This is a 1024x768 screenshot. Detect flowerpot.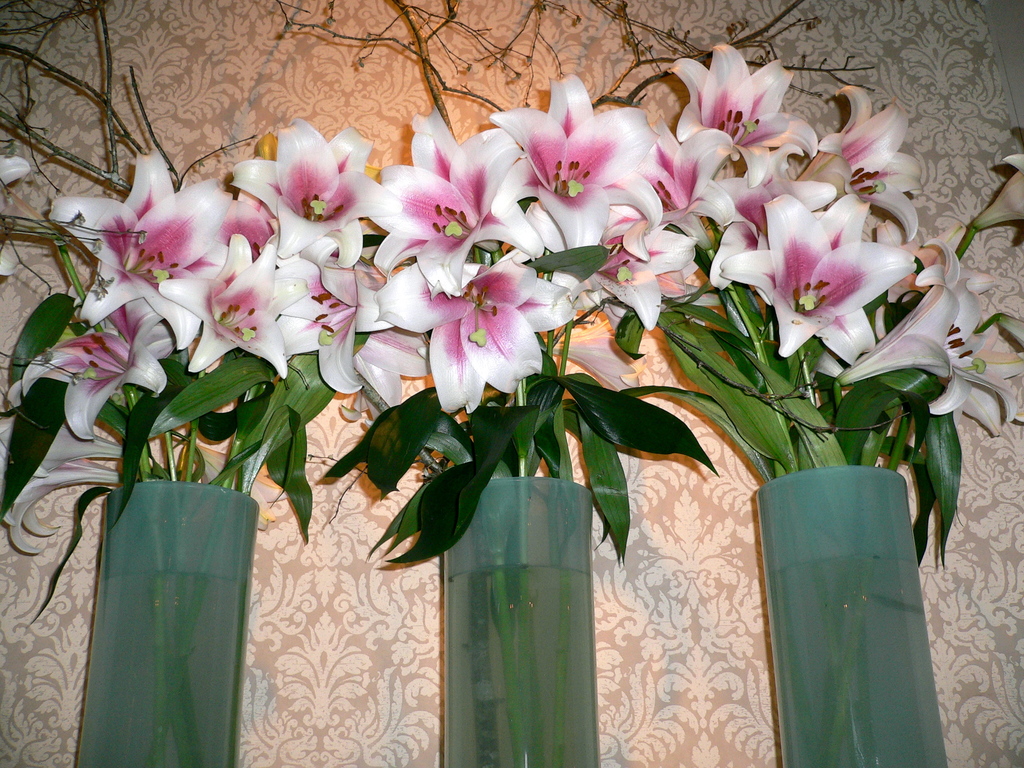
pyautogui.locateOnScreen(765, 432, 935, 756).
